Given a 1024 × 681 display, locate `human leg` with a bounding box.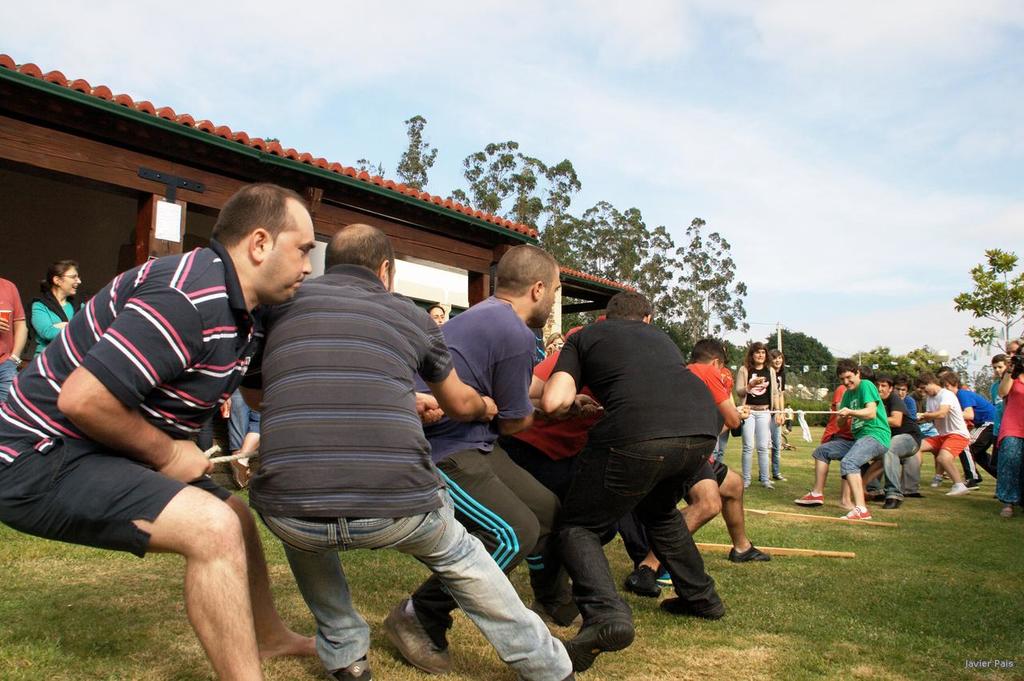
Located: 140/461/315/660.
